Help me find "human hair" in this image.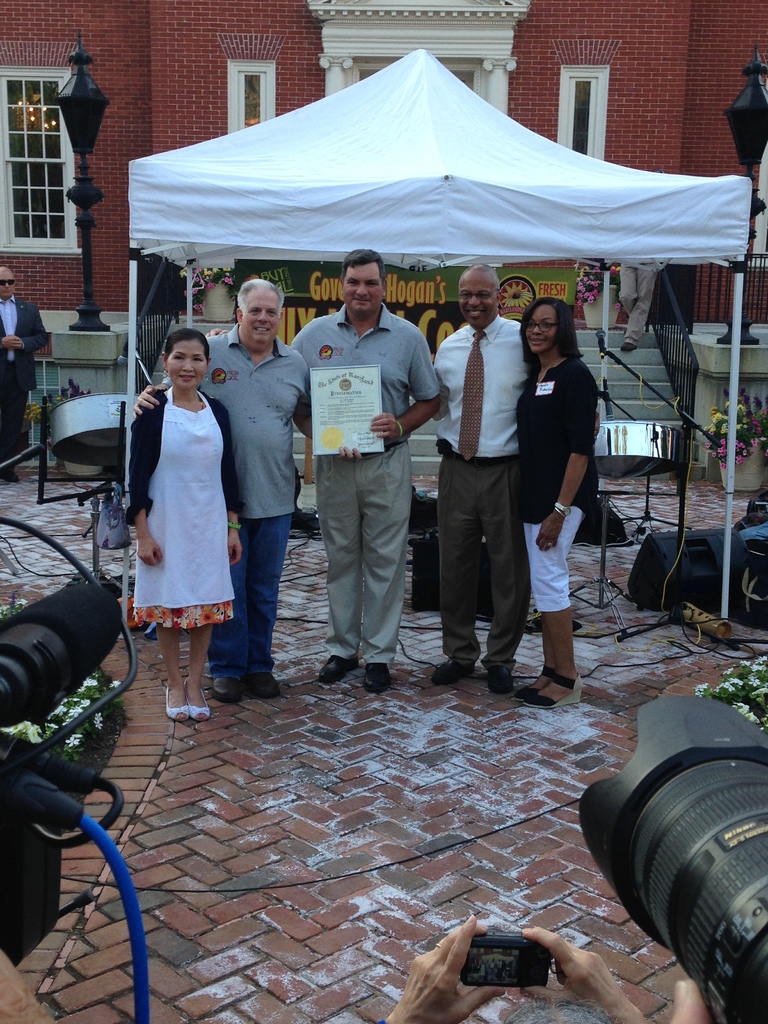
Found it: 169 328 205 362.
